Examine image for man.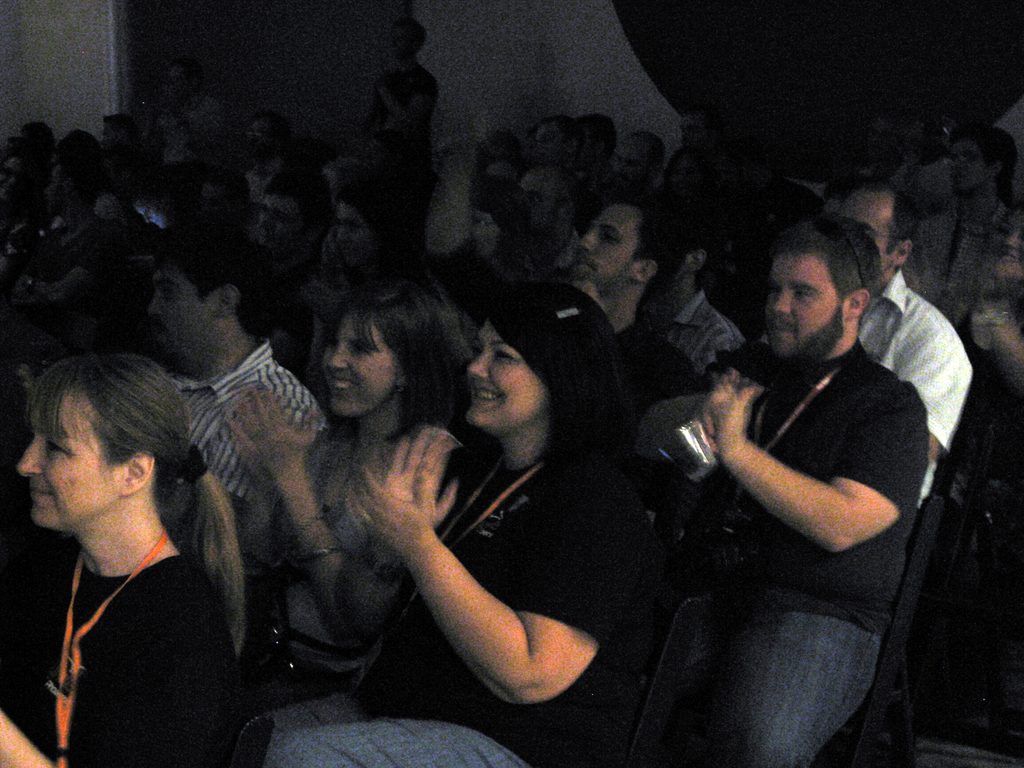
Examination result: 530, 165, 578, 283.
